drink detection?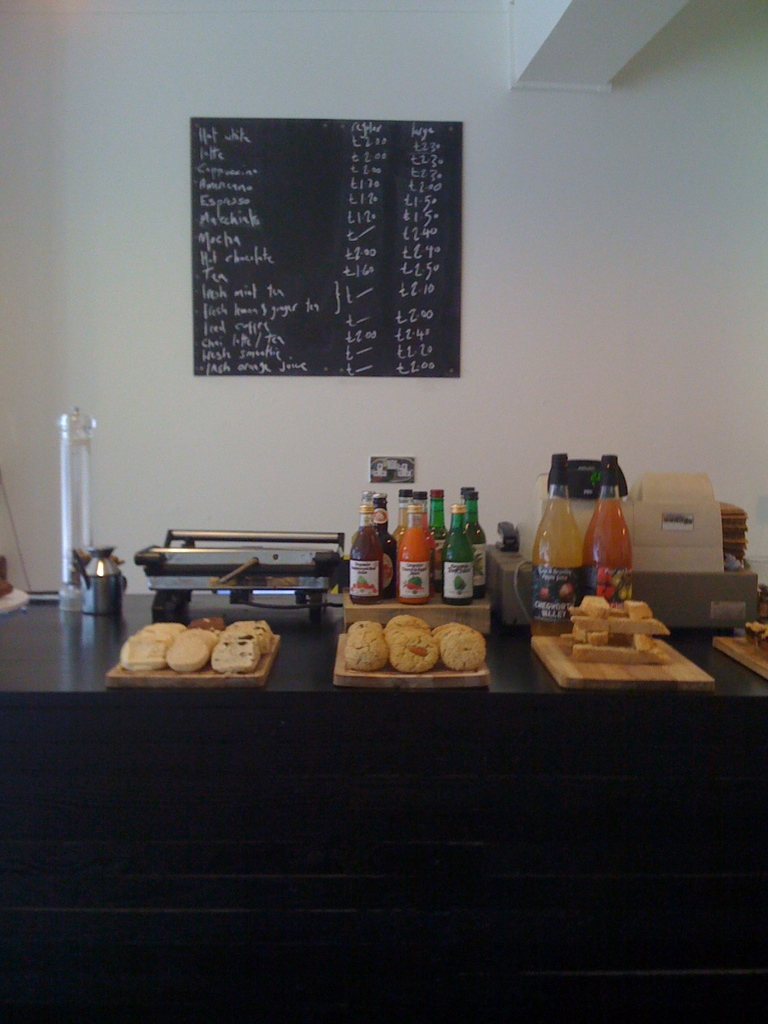
<bbox>530, 497, 580, 635</bbox>
